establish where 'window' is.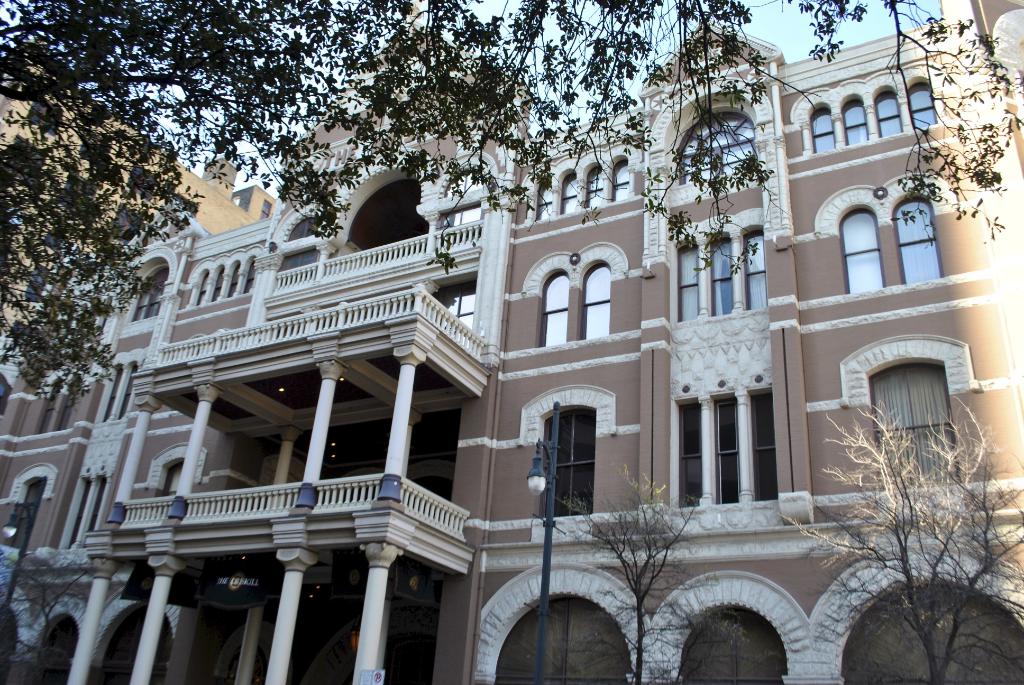
Established at (534, 152, 637, 217).
